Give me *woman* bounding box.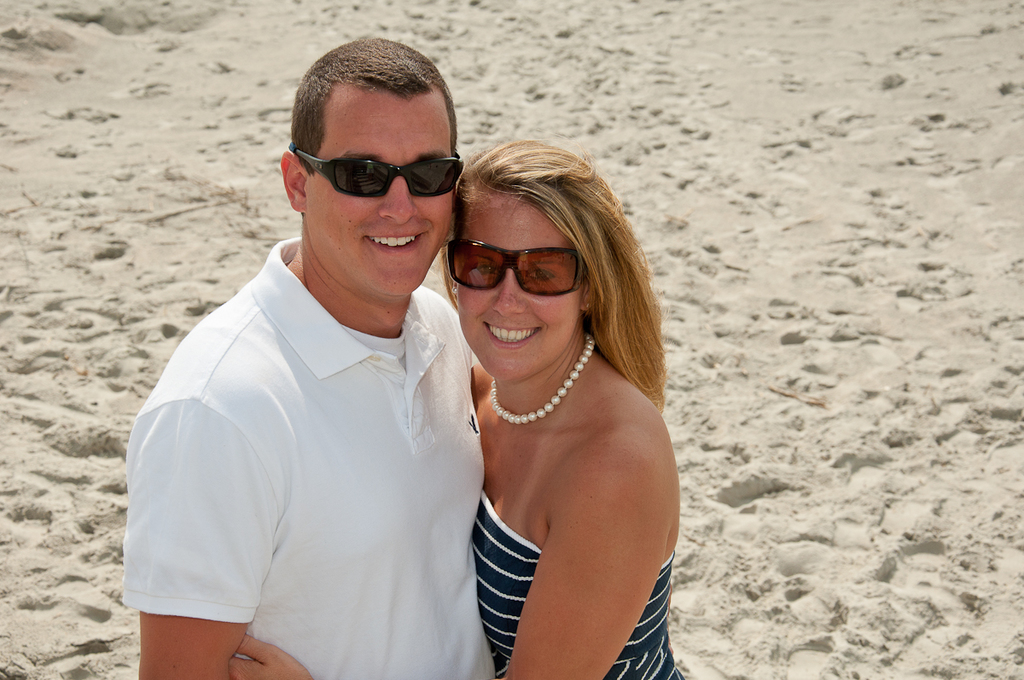
rect(231, 140, 689, 679).
